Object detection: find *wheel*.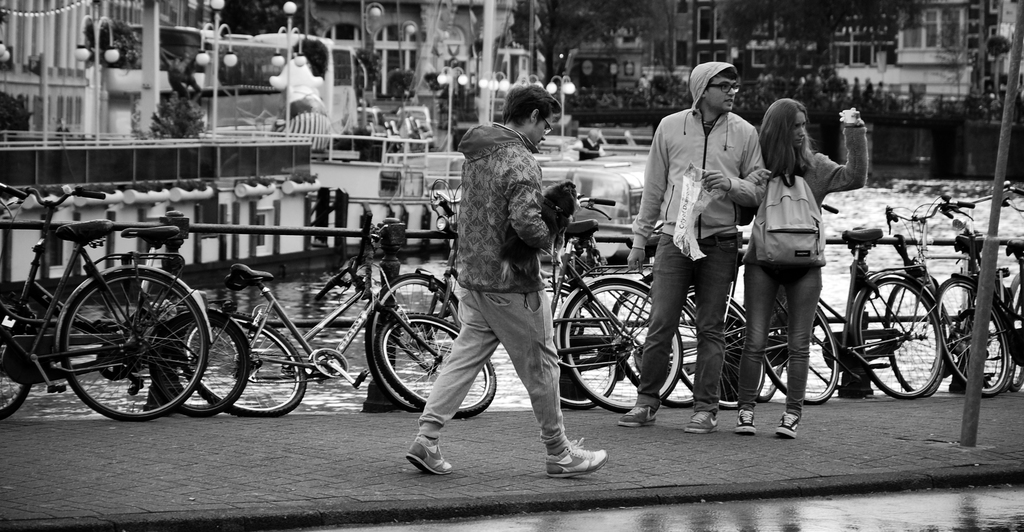
[left=379, top=312, right=497, bottom=416].
